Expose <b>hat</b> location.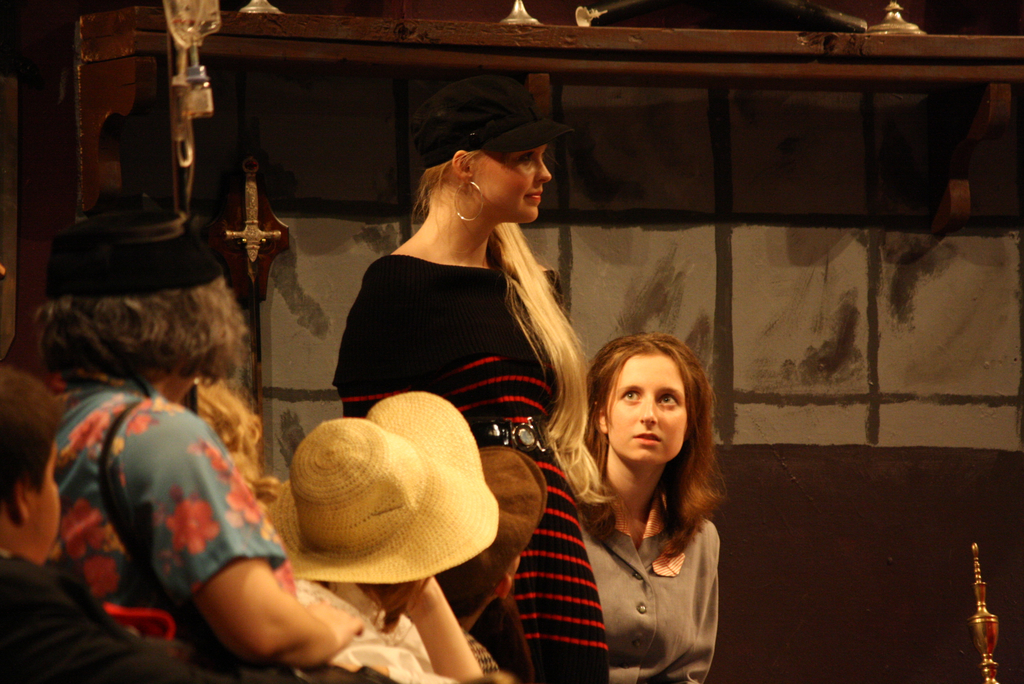
Exposed at {"x1": 410, "y1": 75, "x2": 575, "y2": 171}.
